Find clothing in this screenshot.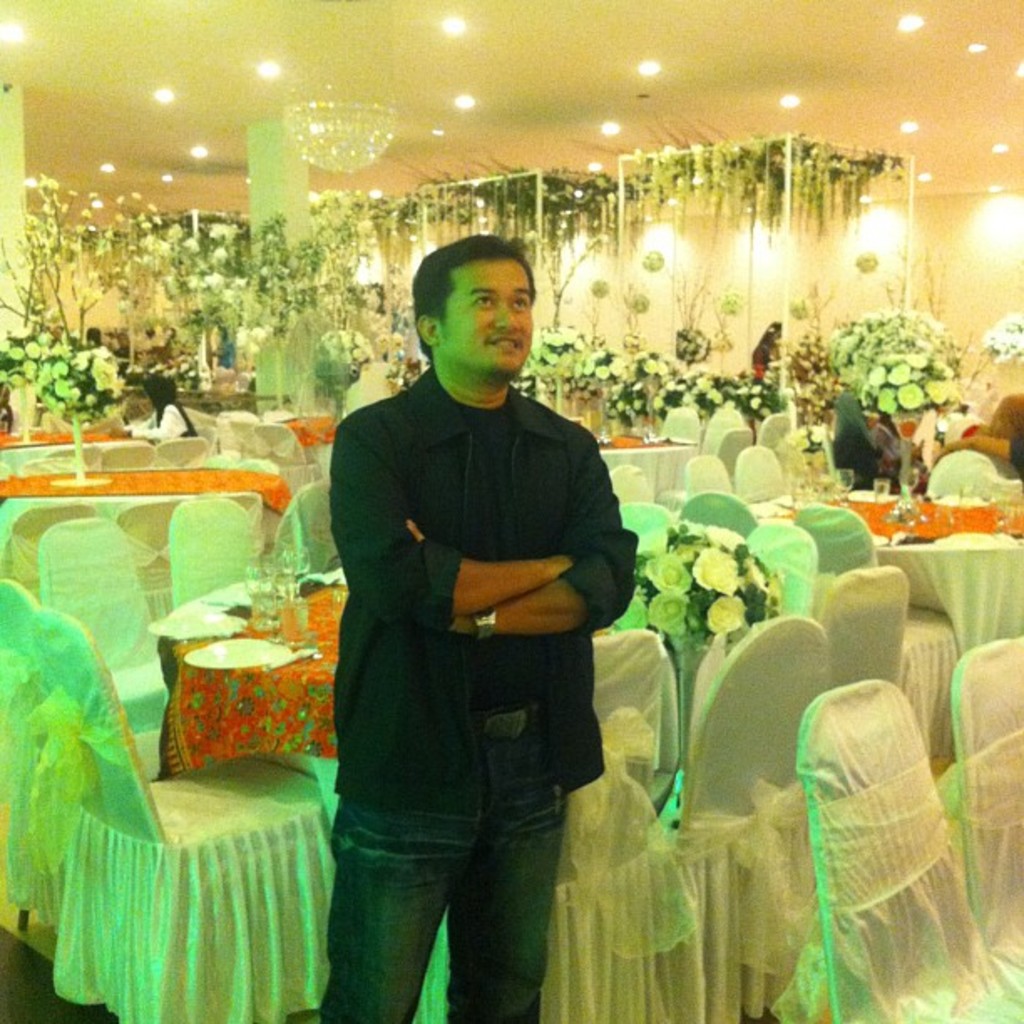
The bounding box for clothing is 743,331,773,393.
